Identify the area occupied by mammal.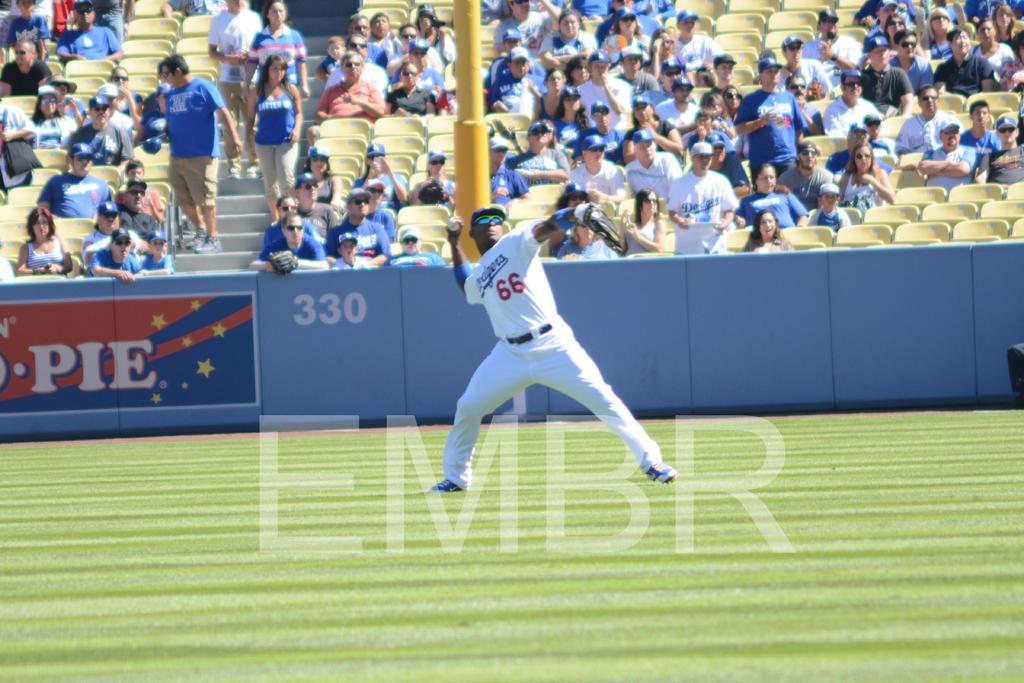
Area: rect(49, 0, 122, 67).
